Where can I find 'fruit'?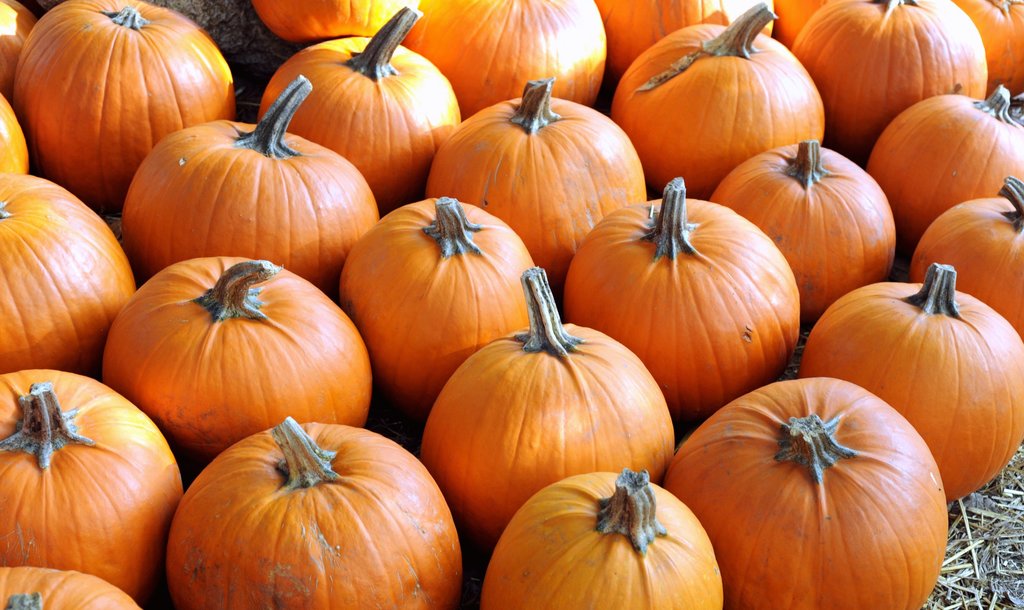
You can find it at locate(962, 0, 1023, 92).
